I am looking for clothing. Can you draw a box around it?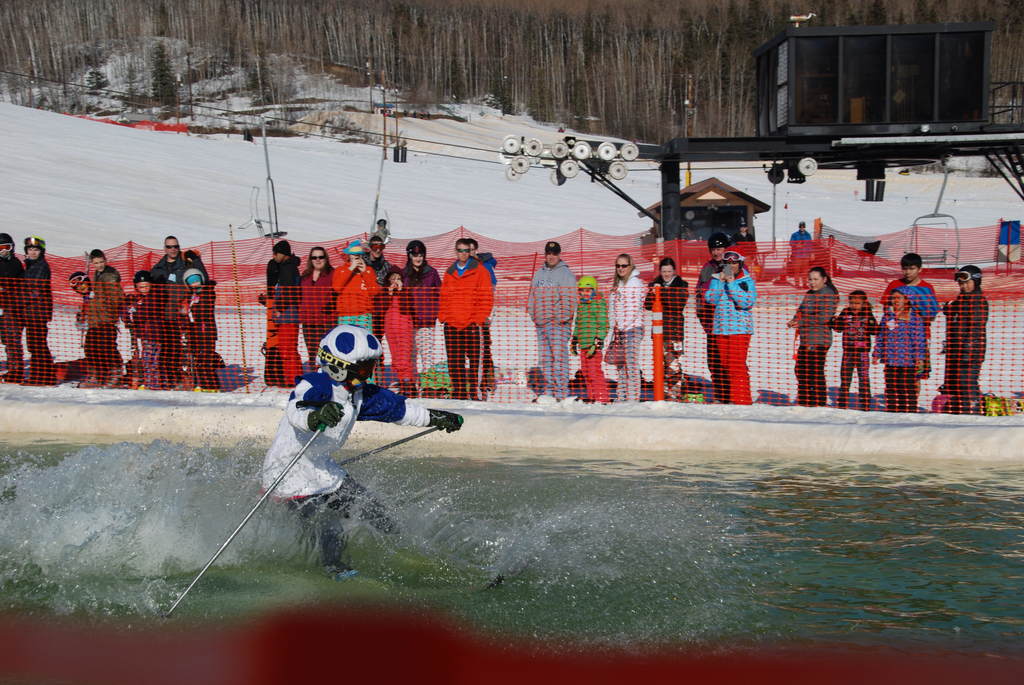
Sure, the bounding box is 788/276/838/403.
